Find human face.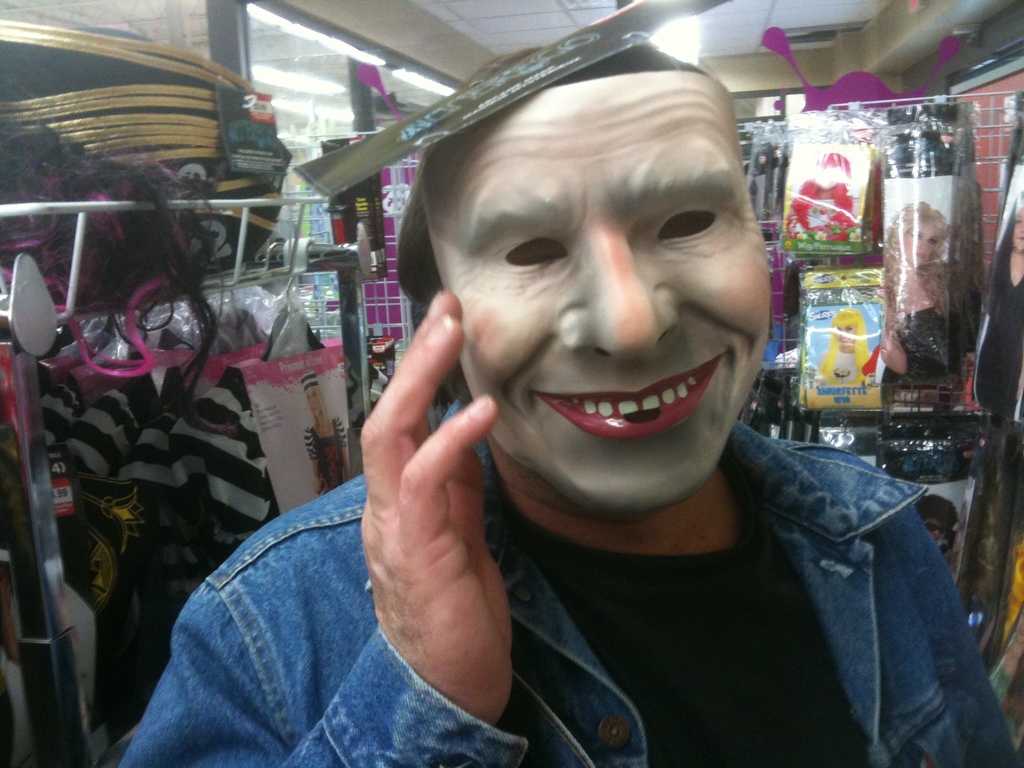
crop(832, 325, 857, 350).
